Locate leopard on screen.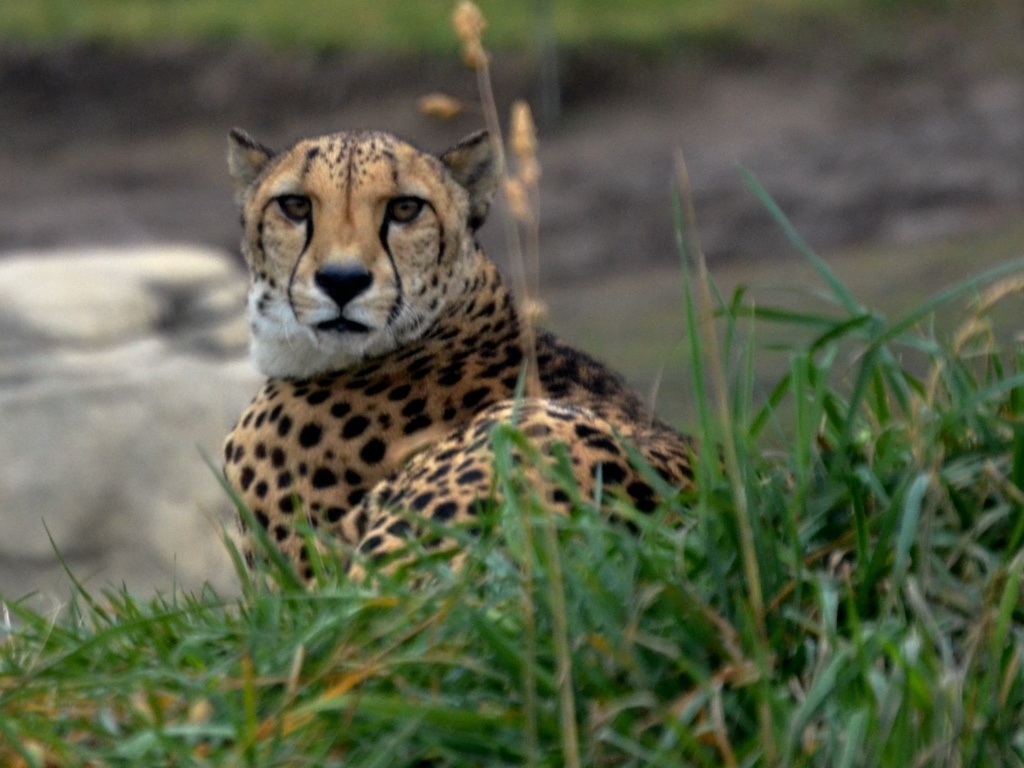
On screen at box(228, 124, 754, 604).
